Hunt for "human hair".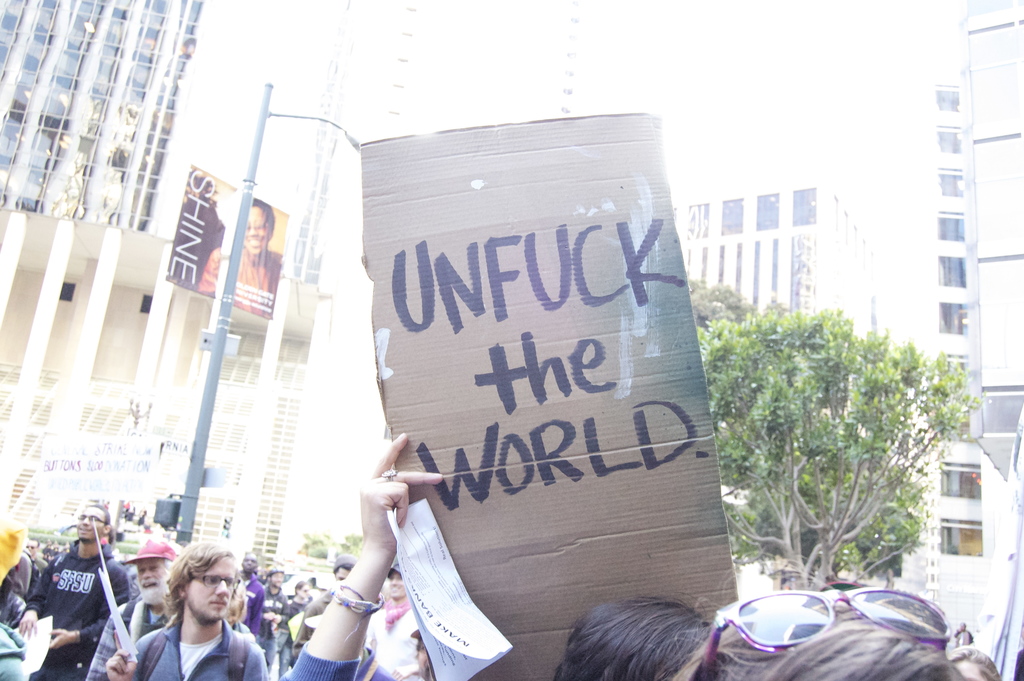
Hunted down at 560,587,756,678.
